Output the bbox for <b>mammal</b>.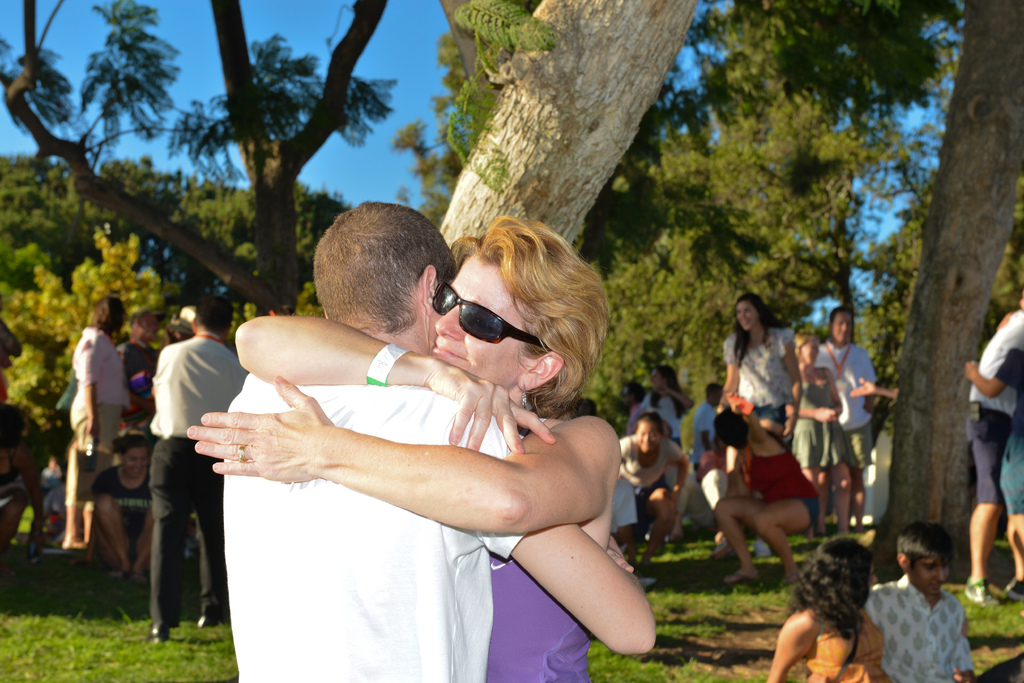
(120,306,161,540).
